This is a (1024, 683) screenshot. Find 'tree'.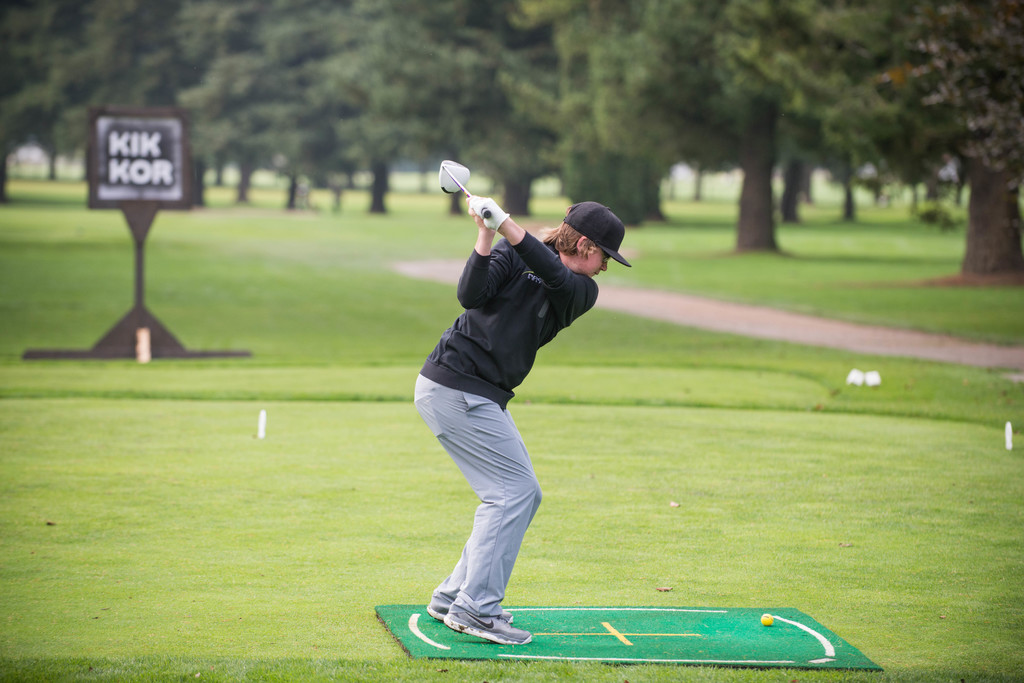
Bounding box: 862, 75, 946, 206.
